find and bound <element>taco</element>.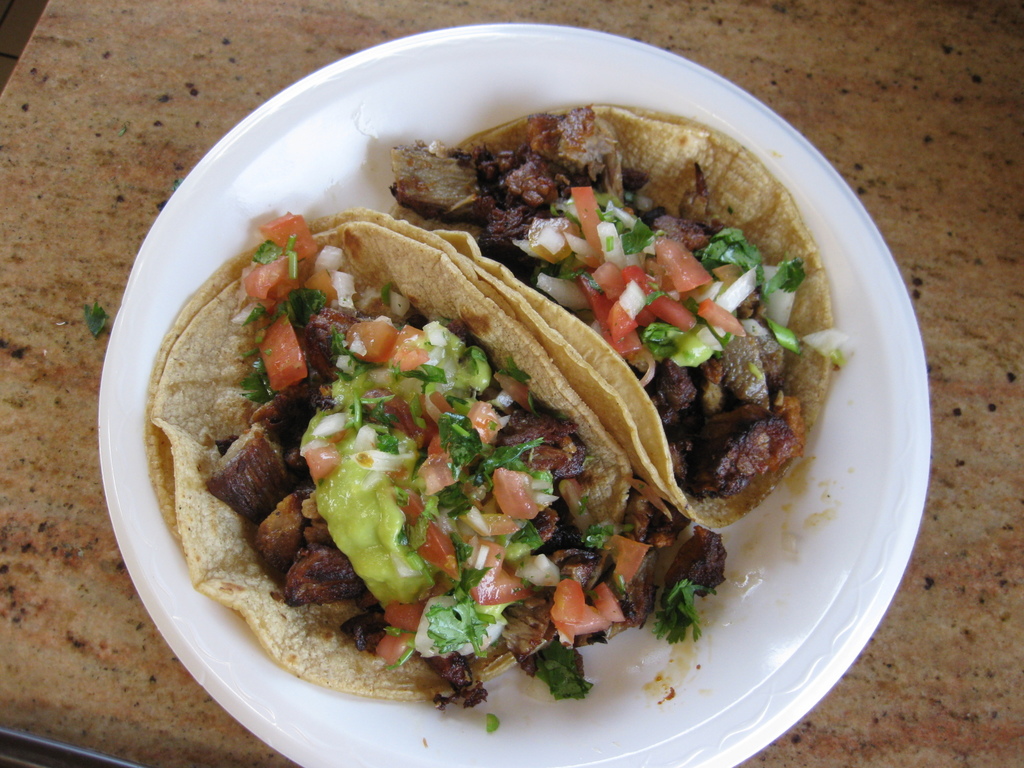
Bound: [left=143, top=206, right=634, bottom=699].
